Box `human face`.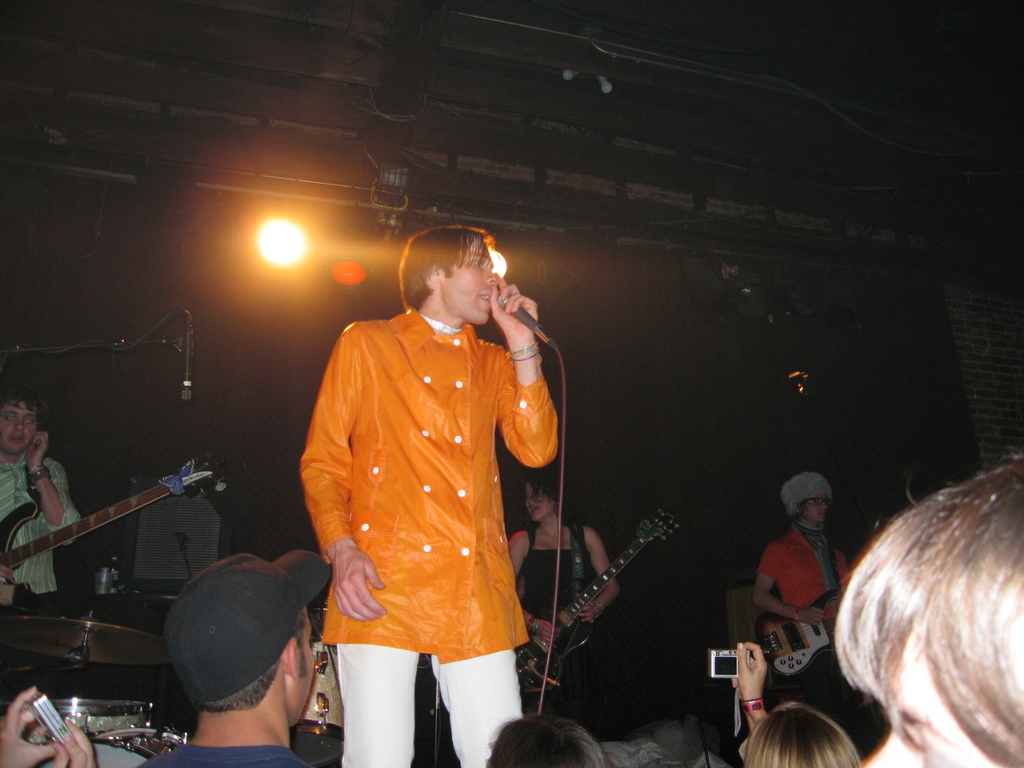
x1=862, y1=650, x2=996, y2=767.
